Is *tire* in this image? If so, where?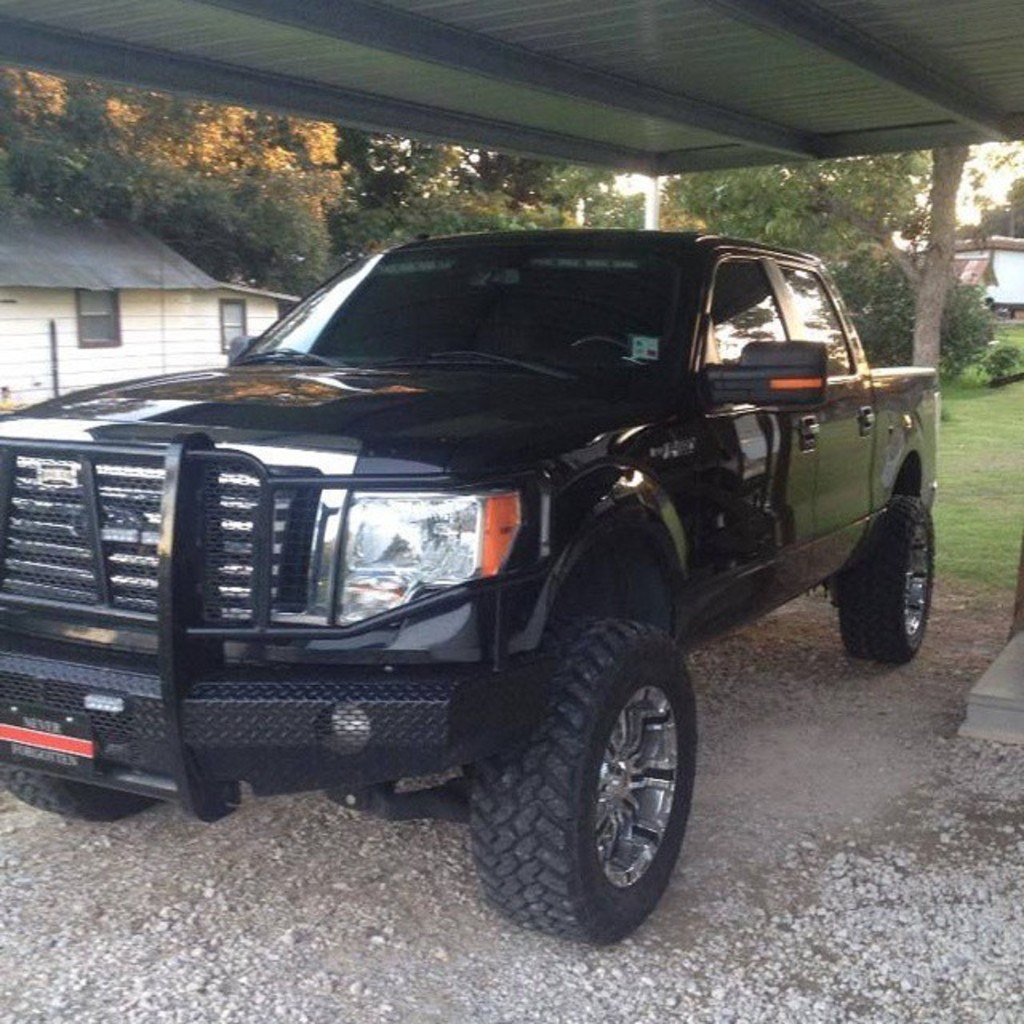
Yes, at left=834, top=494, right=938, bottom=661.
